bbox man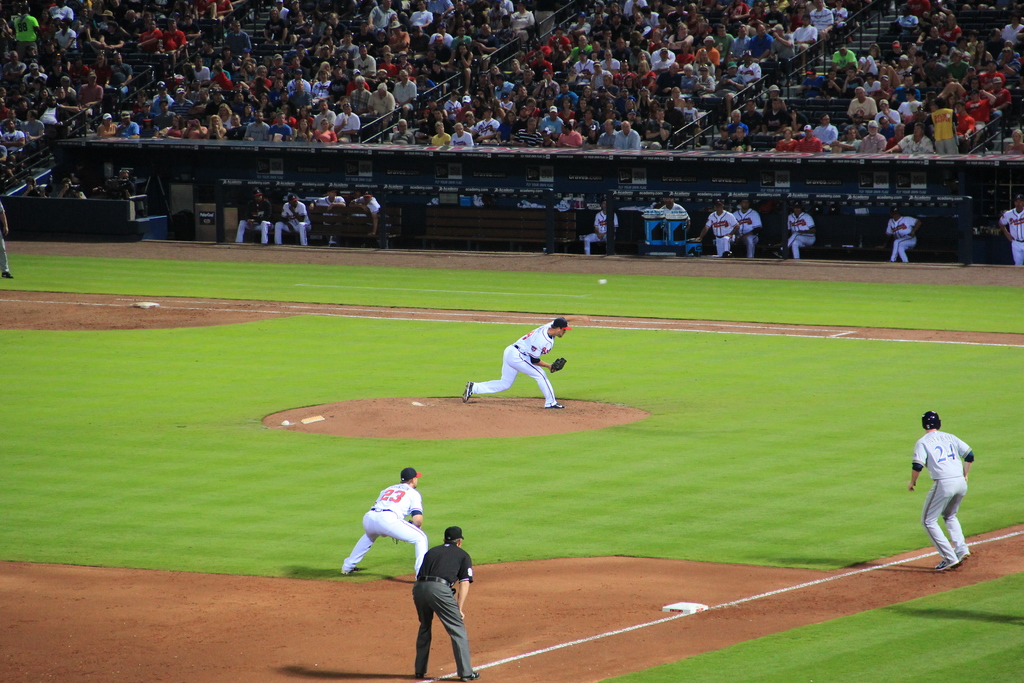
998, 193, 1023, 265
